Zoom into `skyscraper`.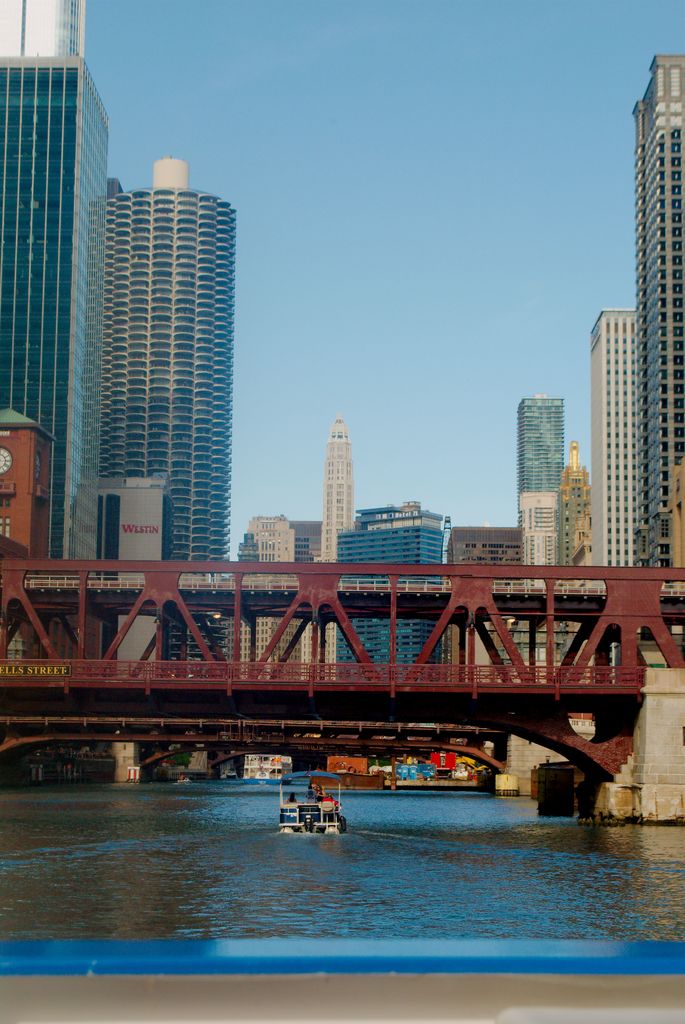
Zoom target: crop(230, 519, 322, 657).
